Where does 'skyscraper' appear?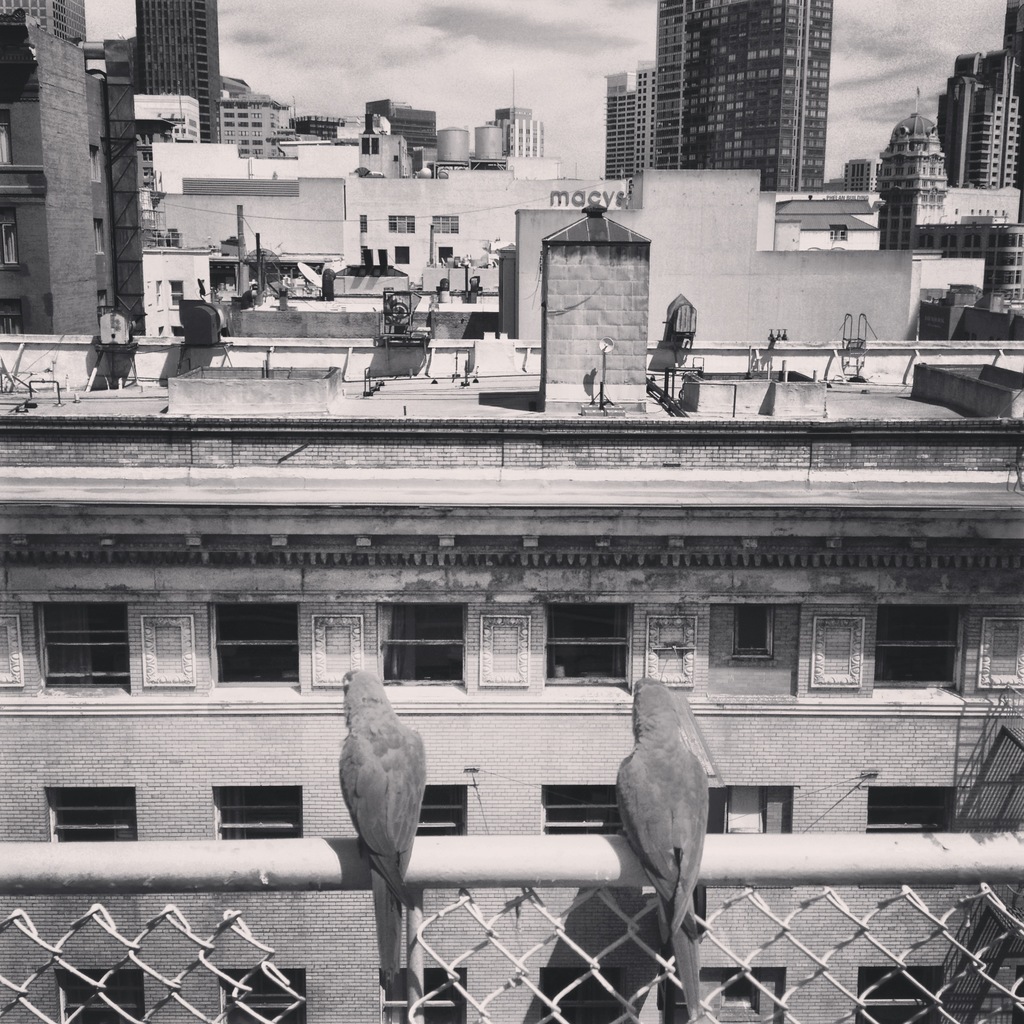
Appears at left=881, top=102, right=945, bottom=248.
